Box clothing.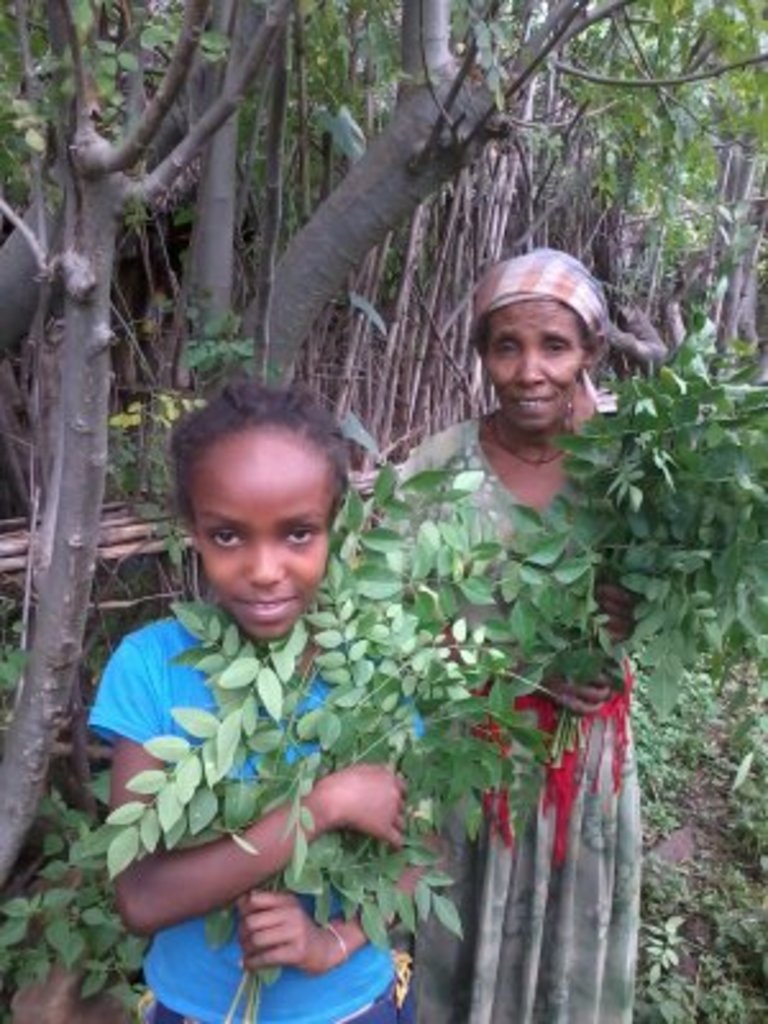
region(340, 399, 666, 1021).
